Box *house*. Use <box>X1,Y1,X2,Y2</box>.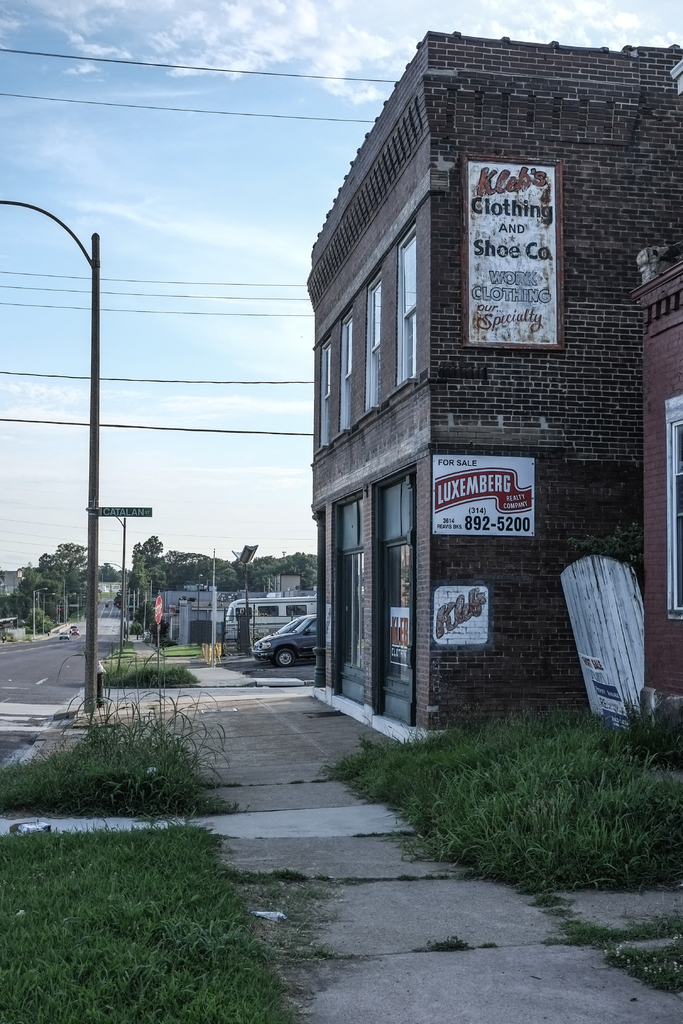
<box>309,29,682,753</box>.
